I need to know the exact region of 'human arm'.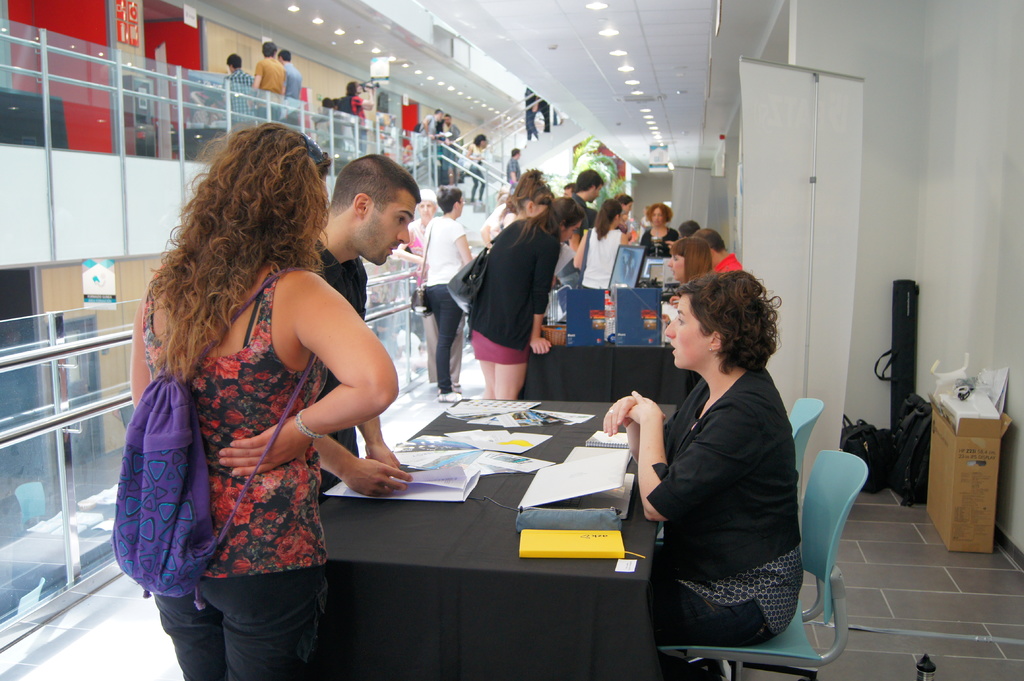
Region: (519,239,556,356).
